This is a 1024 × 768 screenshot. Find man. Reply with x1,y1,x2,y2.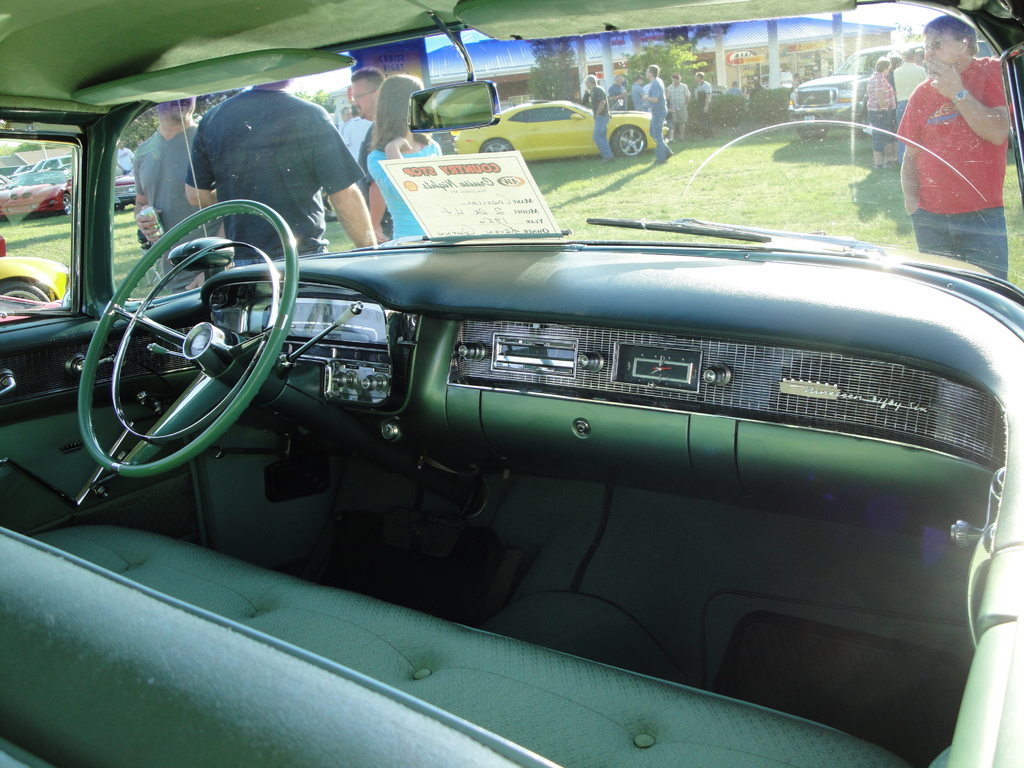
888,47,924,172.
